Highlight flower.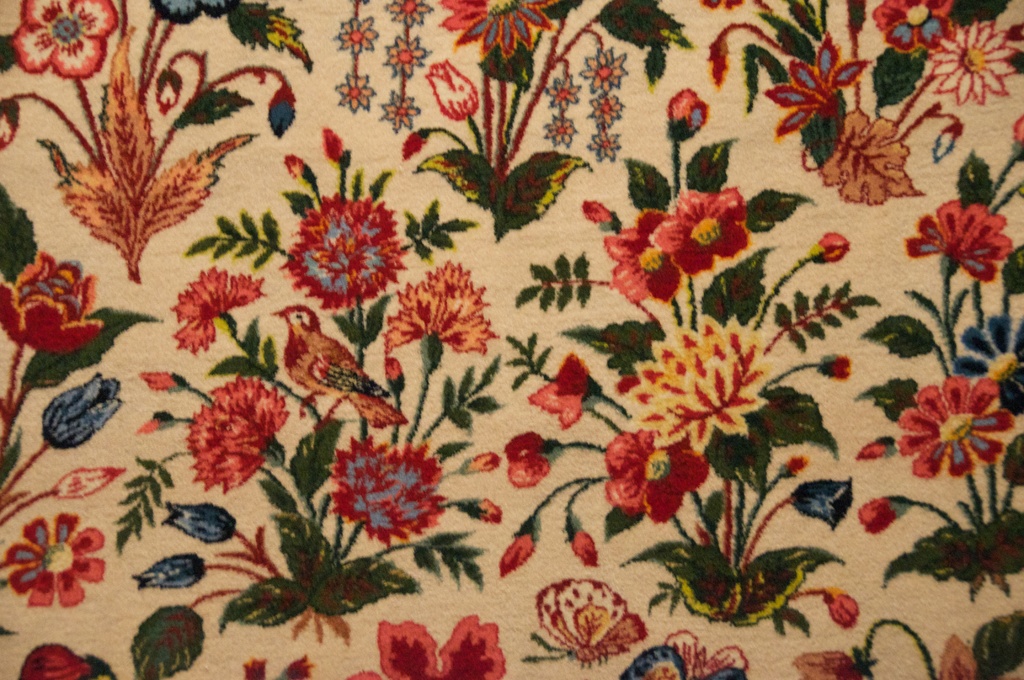
Highlighted region: crop(794, 647, 872, 679).
